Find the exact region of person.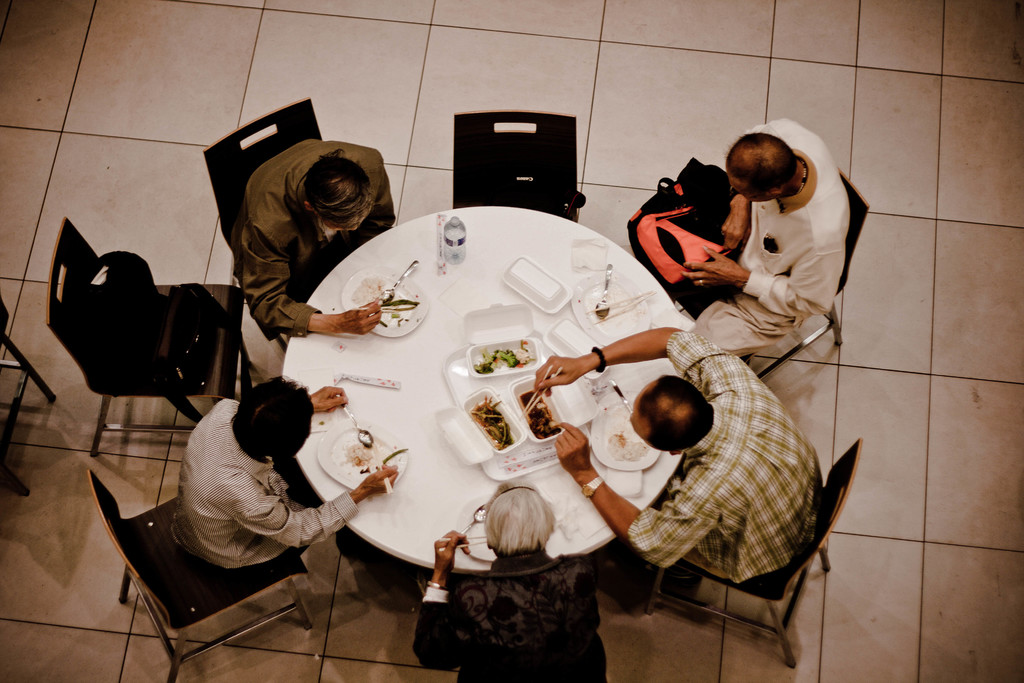
Exact region: pyautogui.locateOnScreen(417, 478, 615, 682).
